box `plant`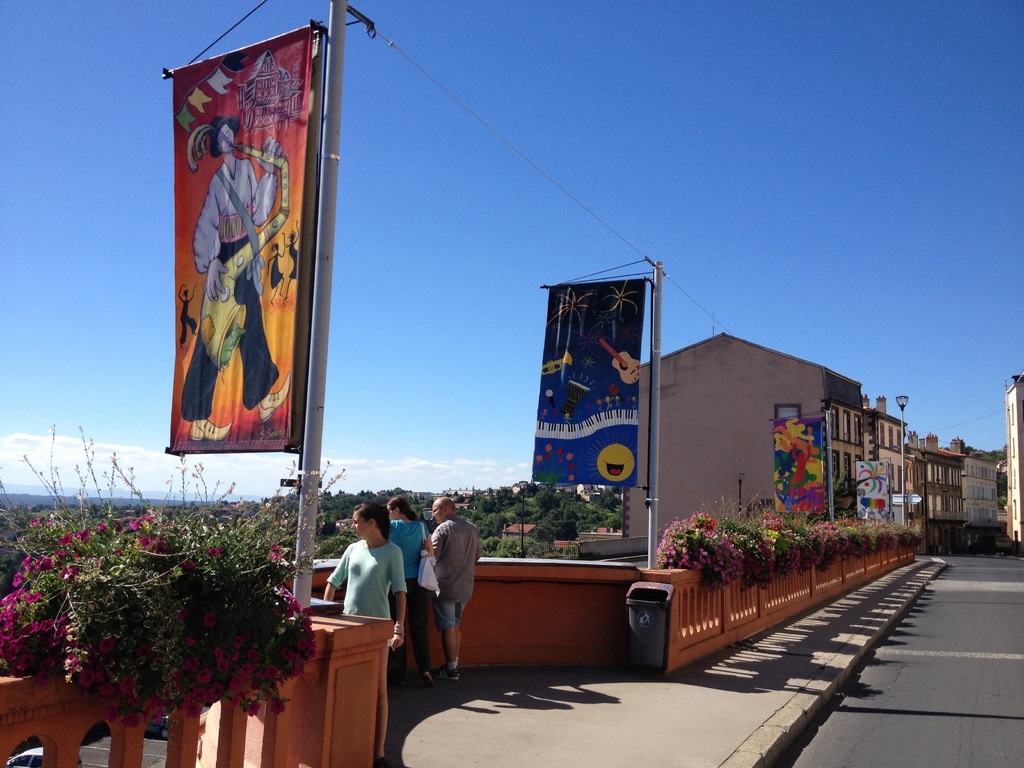
(x1=558, y1=541, x2=579, y2=563)
